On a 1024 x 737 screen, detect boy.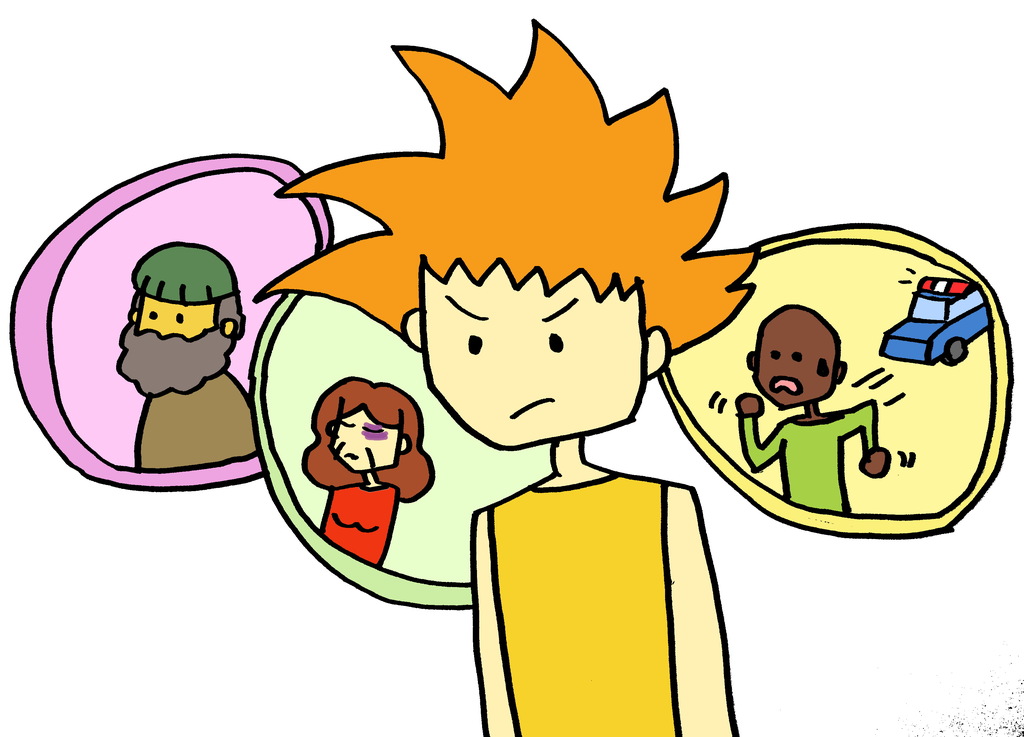
detection(253, 15, 762, 736).
